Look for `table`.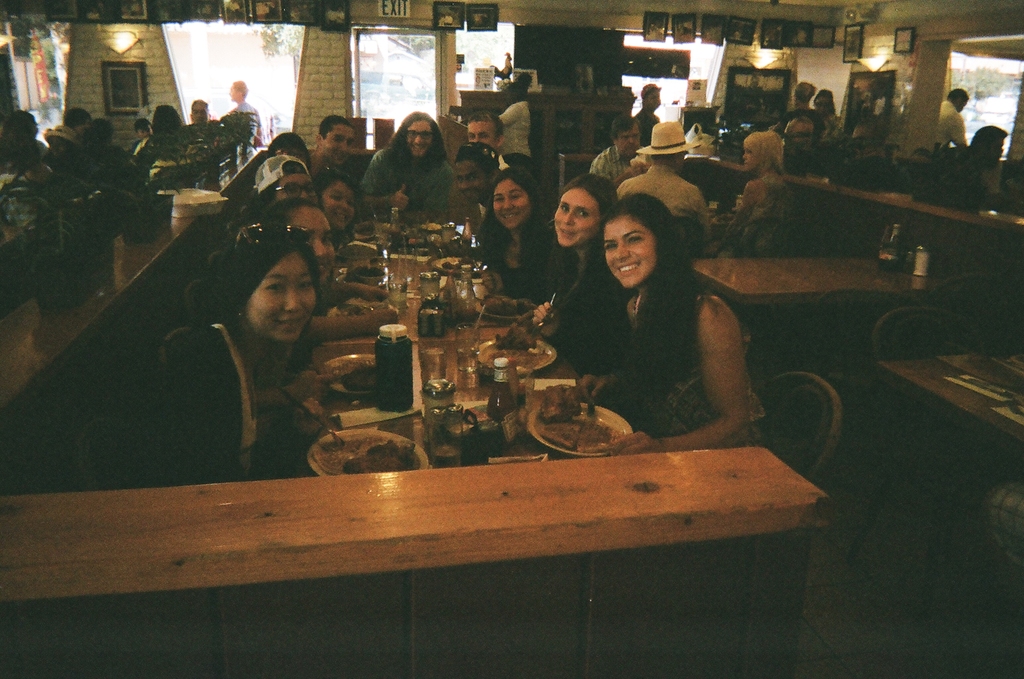
Found: (0, 444, 830, 678).
